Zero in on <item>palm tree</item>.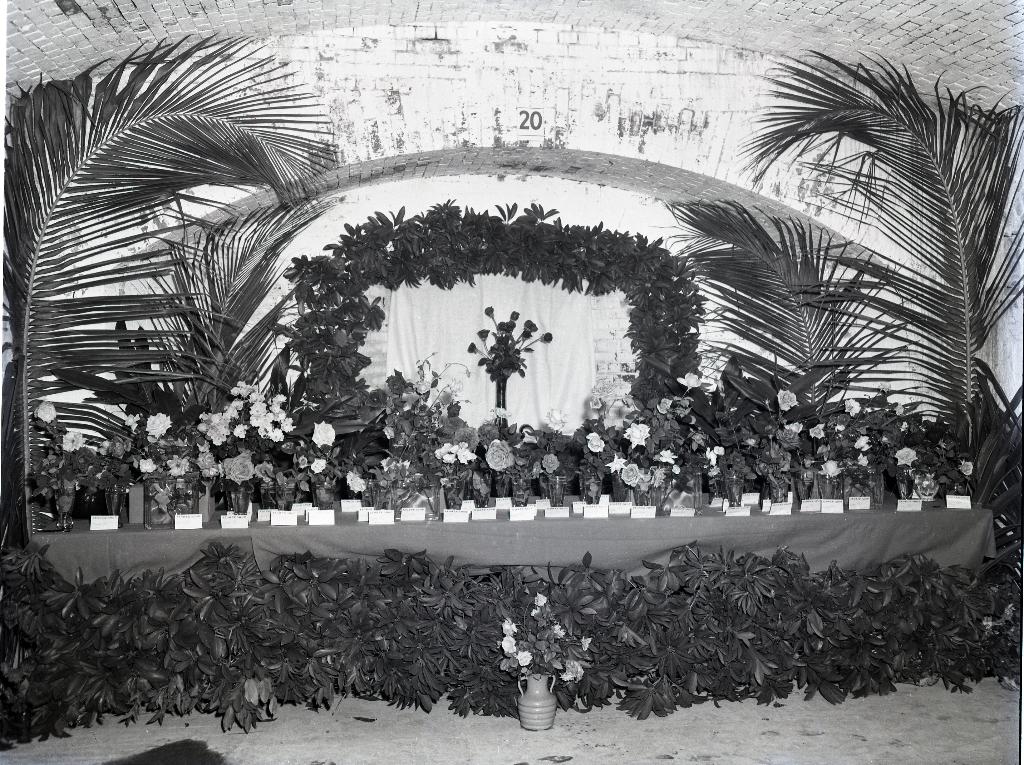
Zeroed in: box(0, 27, 338, 533).
